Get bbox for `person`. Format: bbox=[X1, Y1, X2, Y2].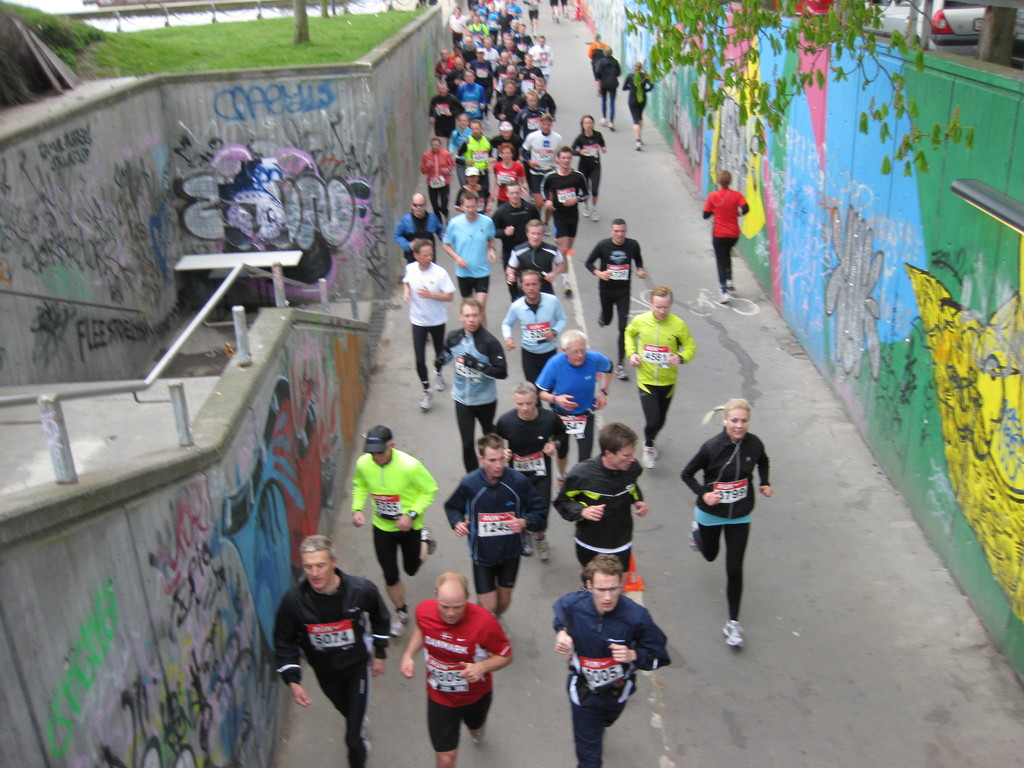
bbox=[622, 282, 692, 471].
